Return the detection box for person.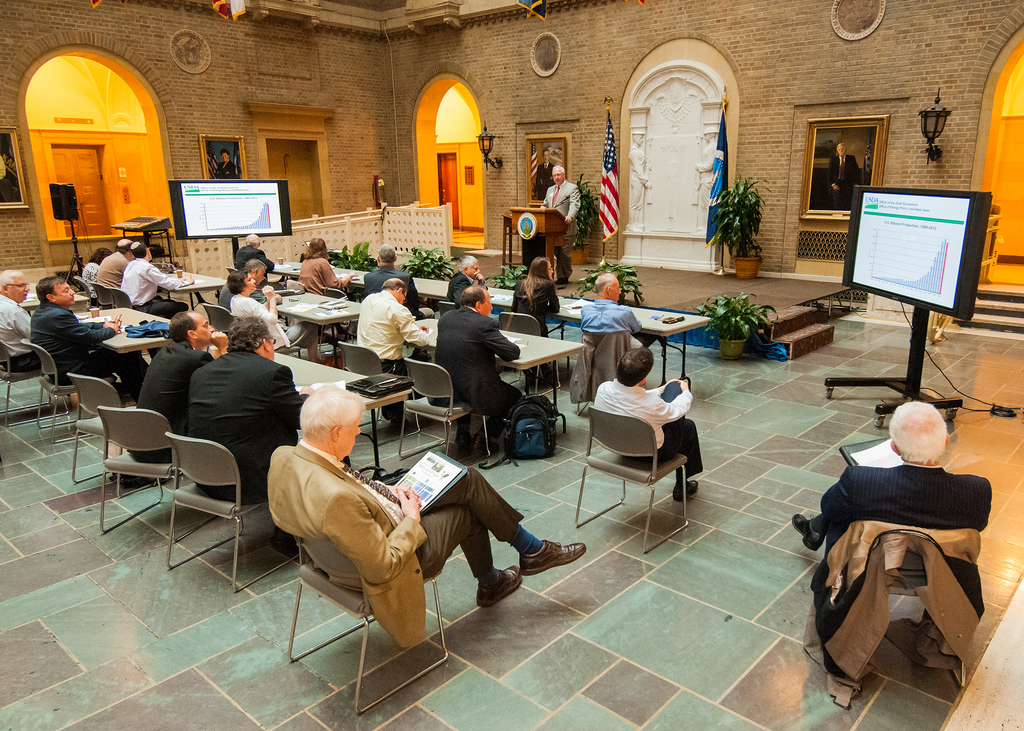
BBox(120, 242, 193, 319).
